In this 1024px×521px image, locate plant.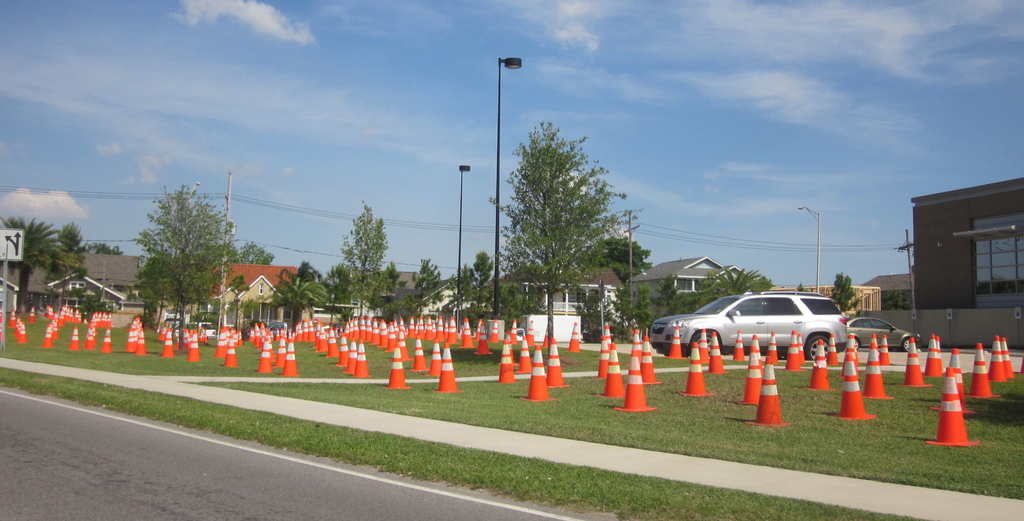
Bounding box: detection(362, 297, 427, 328).
